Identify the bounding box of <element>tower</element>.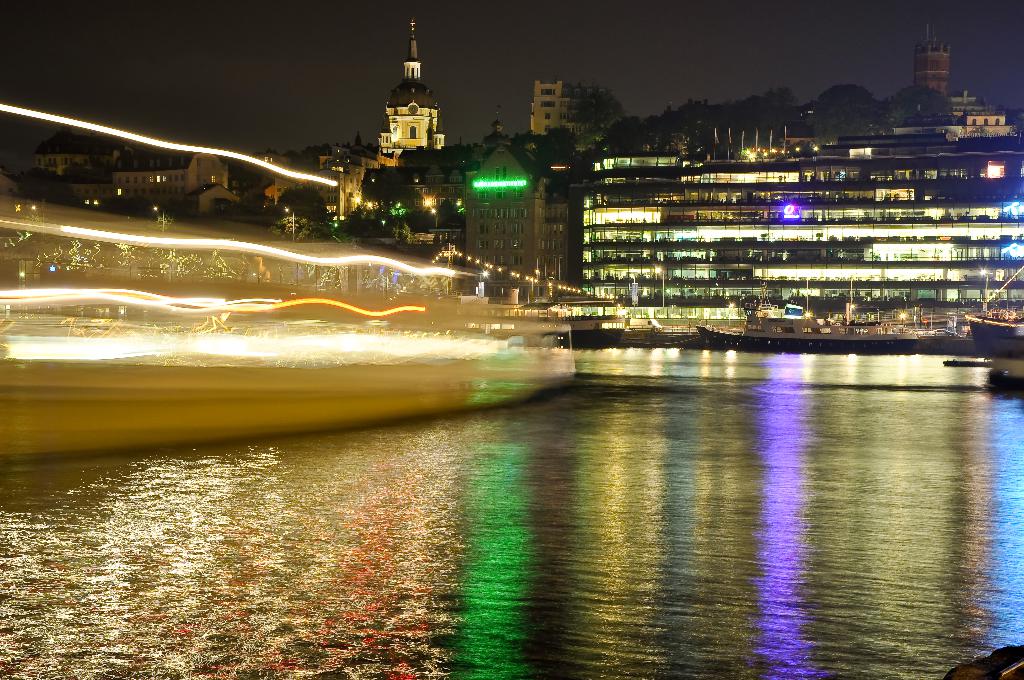
{"x1": 528, "y1": 76, "x2": 564, "y2": 142}.
